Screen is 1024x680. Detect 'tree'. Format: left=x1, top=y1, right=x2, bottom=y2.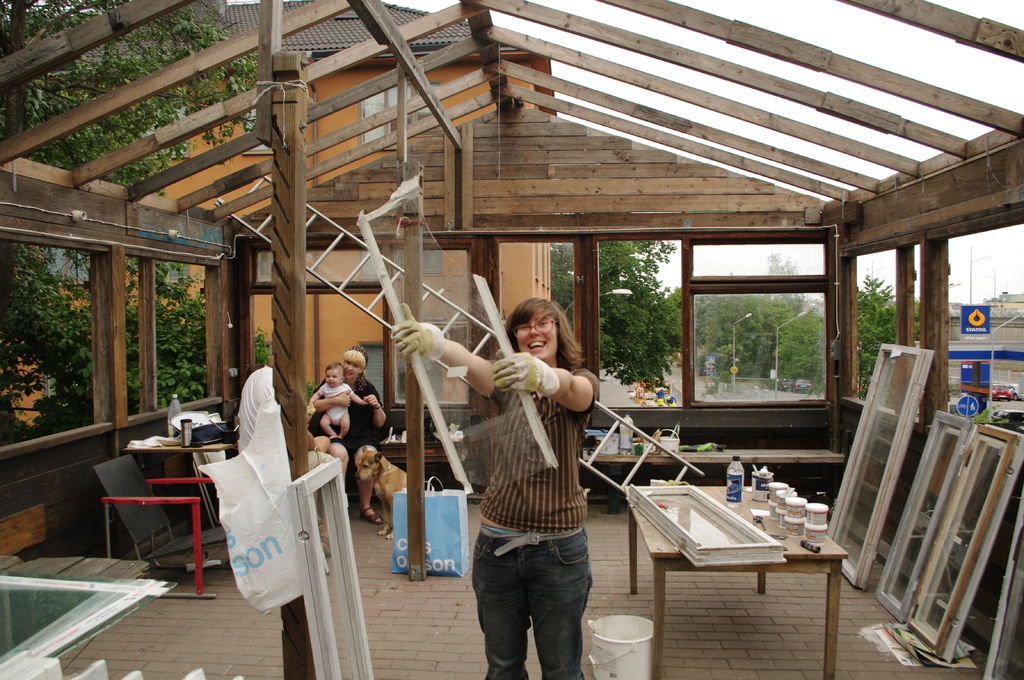
left=3, top=0, right=294, bottom=440.
